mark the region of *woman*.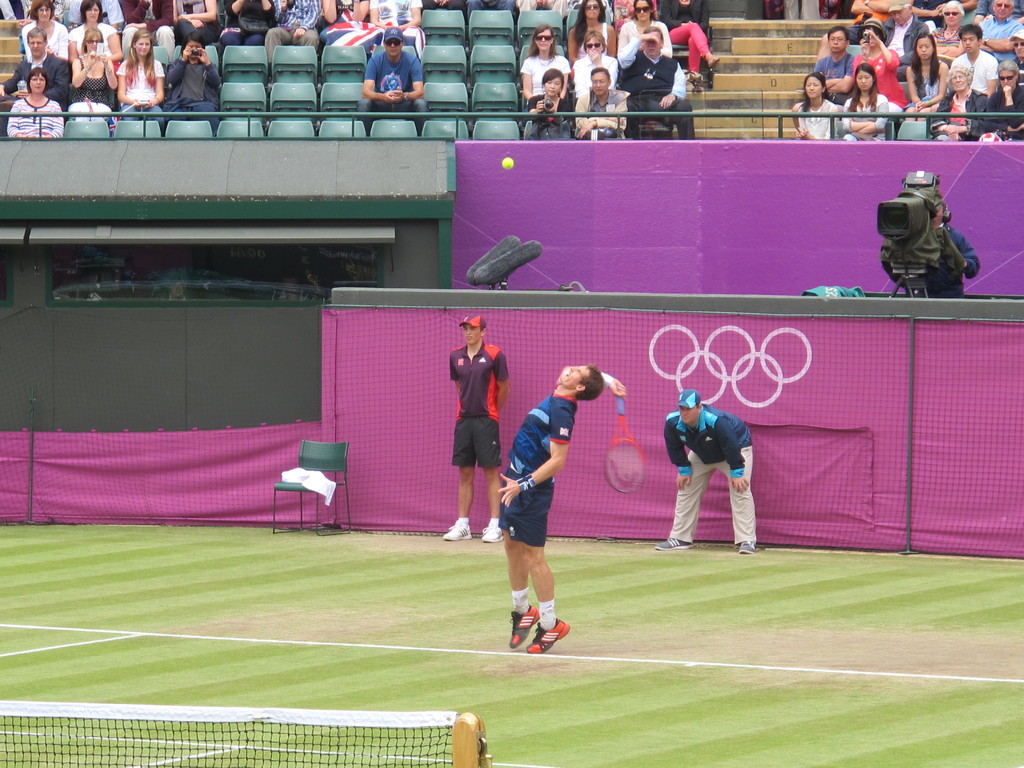
Region: 71:0:124:62.
